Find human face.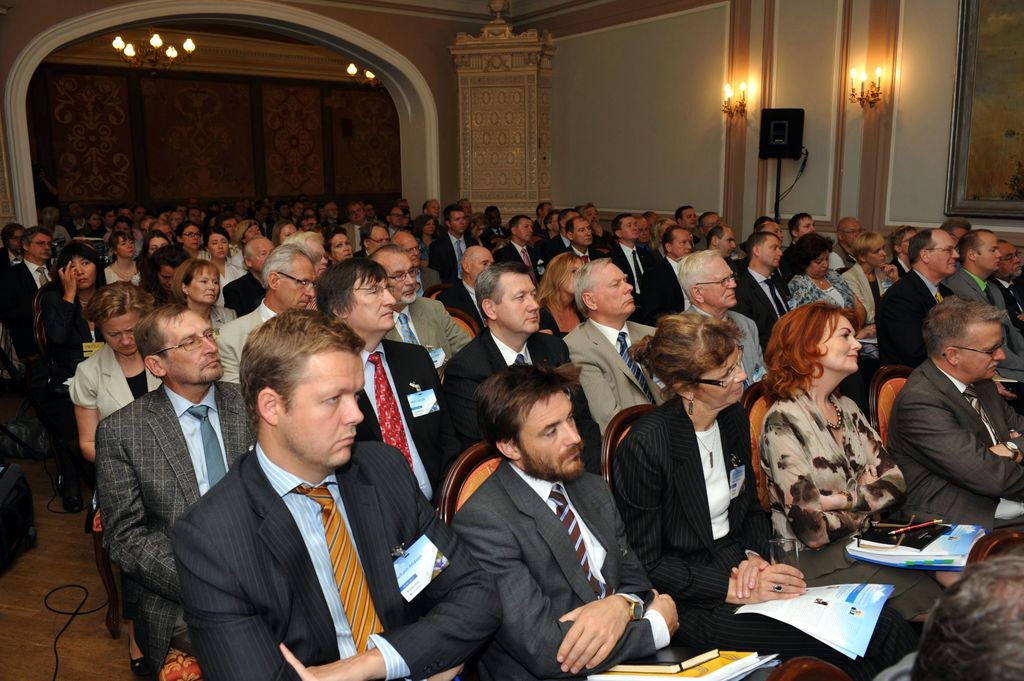
(left=449, top=212, right=467, bottom=233).
